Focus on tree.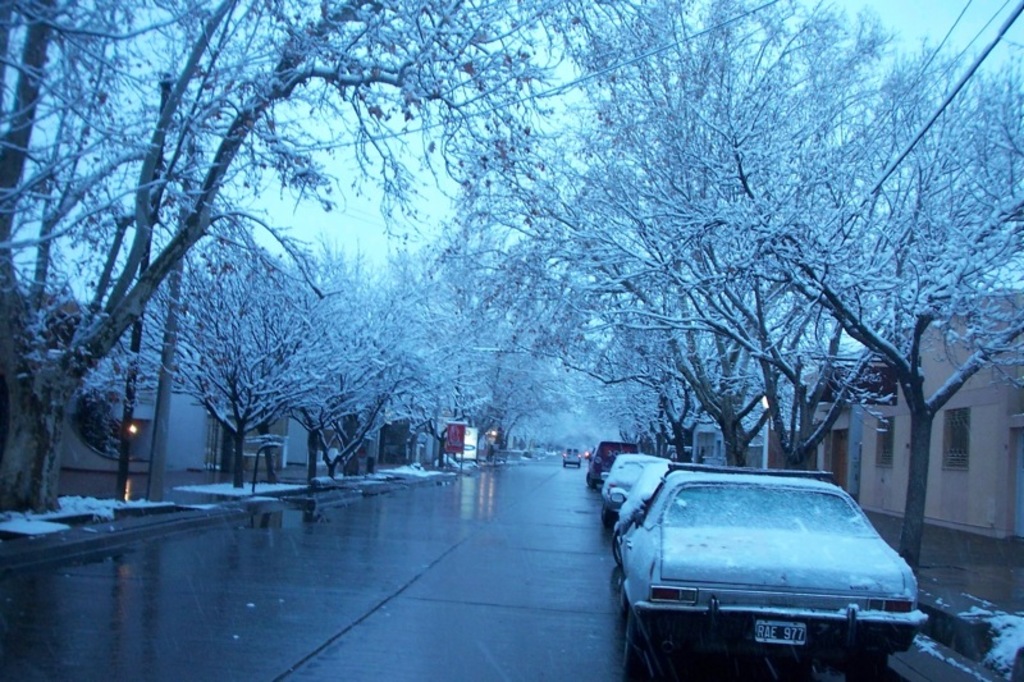
Focused at region(479, 72, 855, 491).
